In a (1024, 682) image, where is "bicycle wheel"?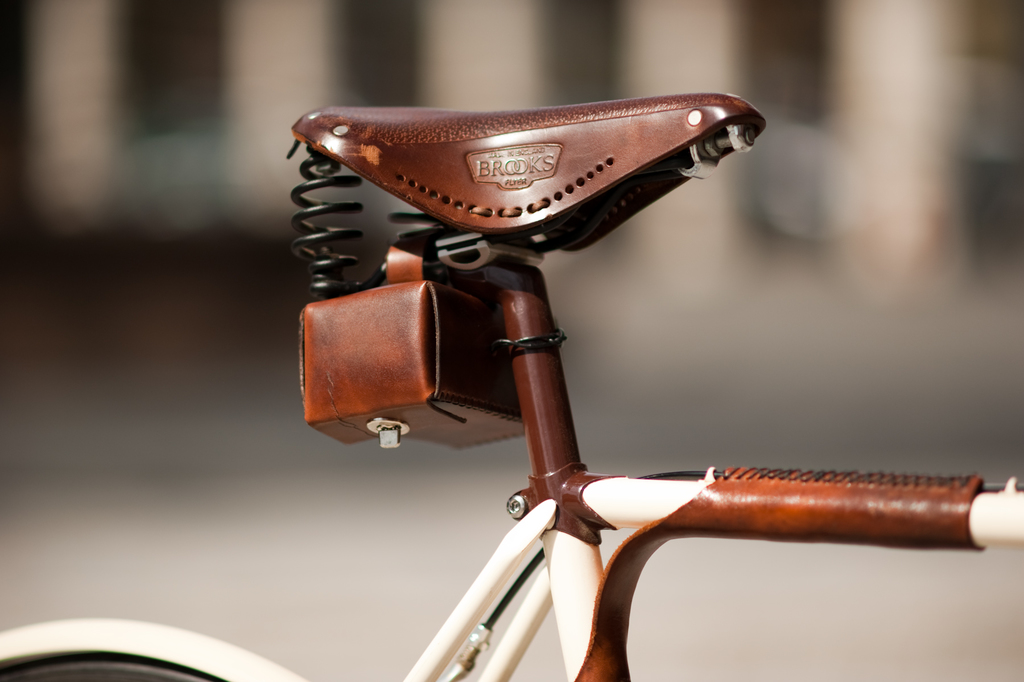
l=0, t=650, r=227, b=681.
